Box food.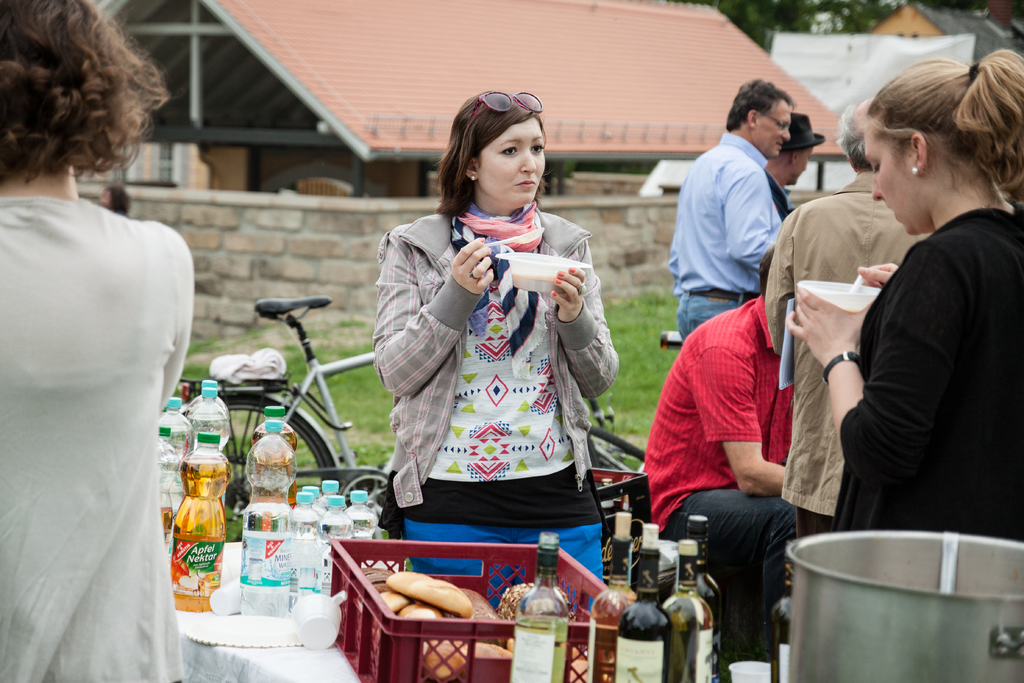
region(376, 573, 515, 682).
